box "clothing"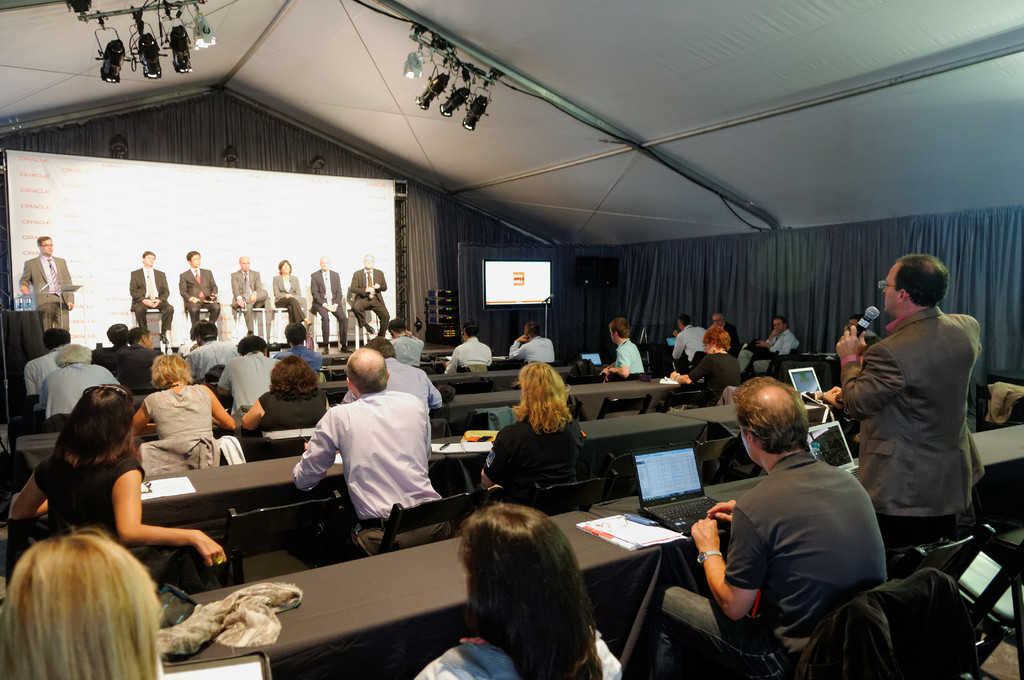
box(207, 346, 273, 420)
